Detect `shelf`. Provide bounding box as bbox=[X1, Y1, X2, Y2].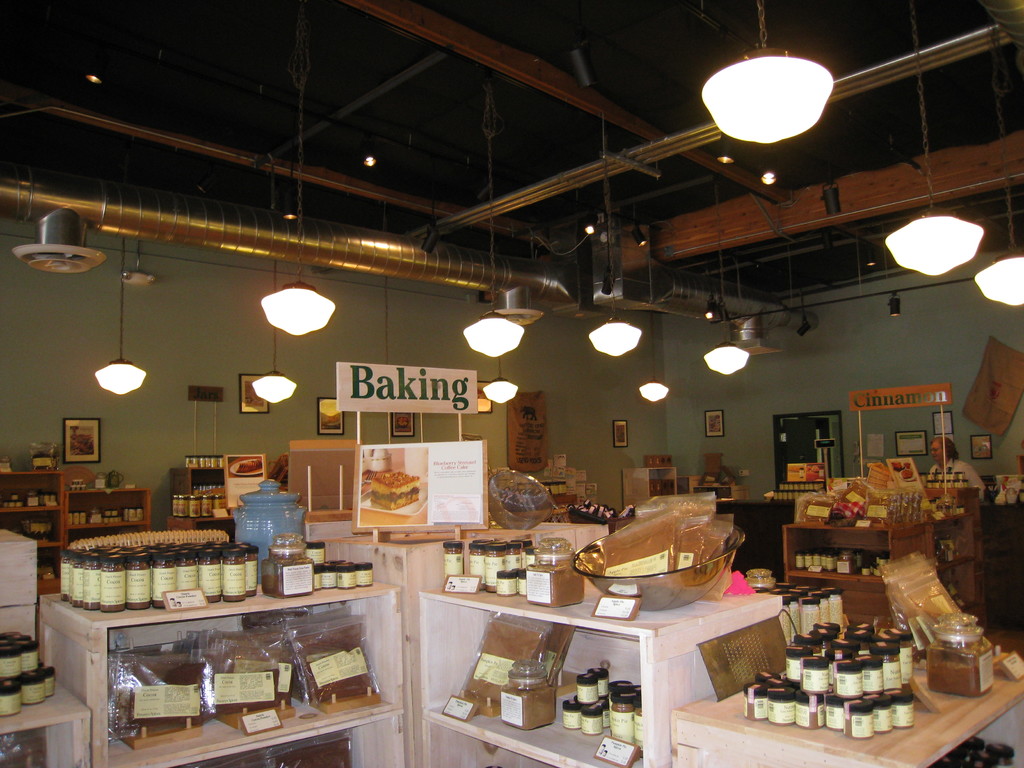
bbox=[6, 512, 71, 558].
